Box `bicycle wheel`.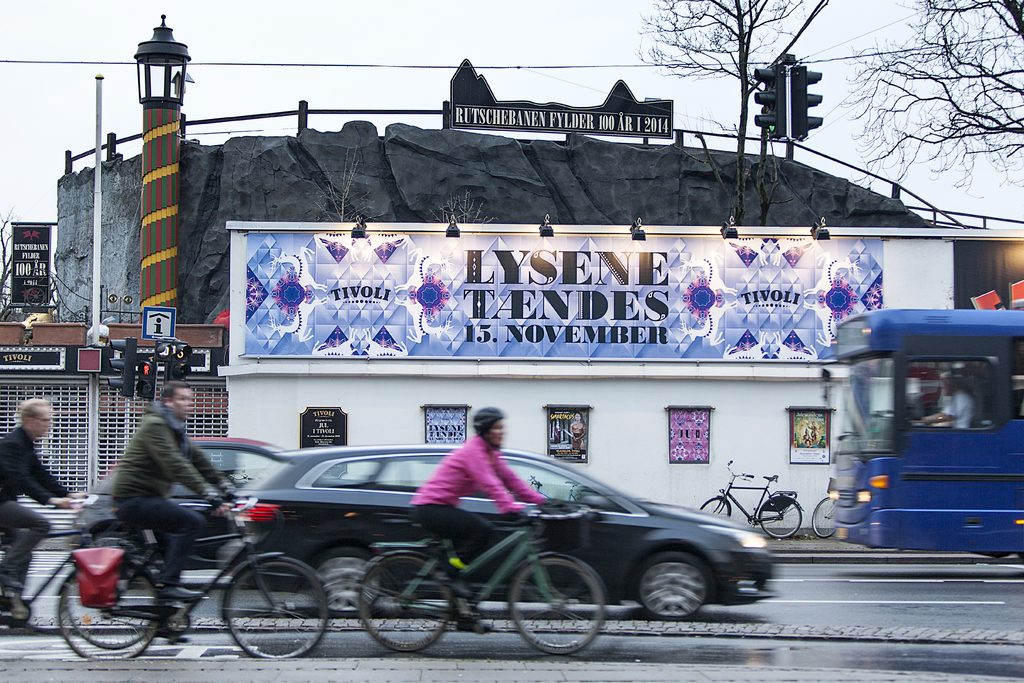
760:493:800:538.
